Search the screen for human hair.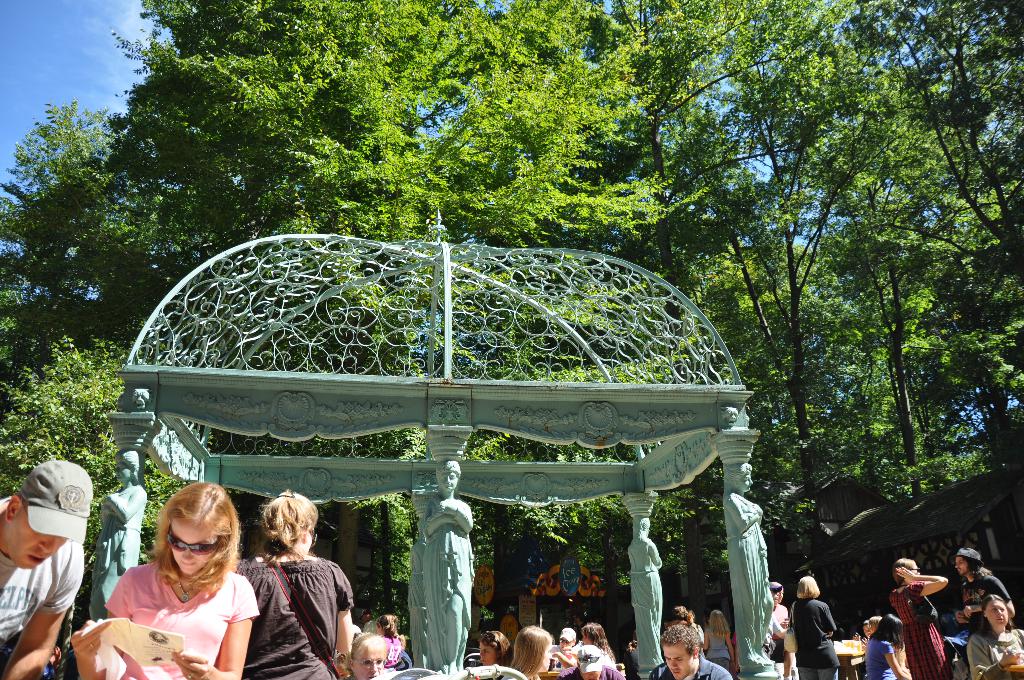
Found at [x1=513, y1=624, x2=551, y2=679].
